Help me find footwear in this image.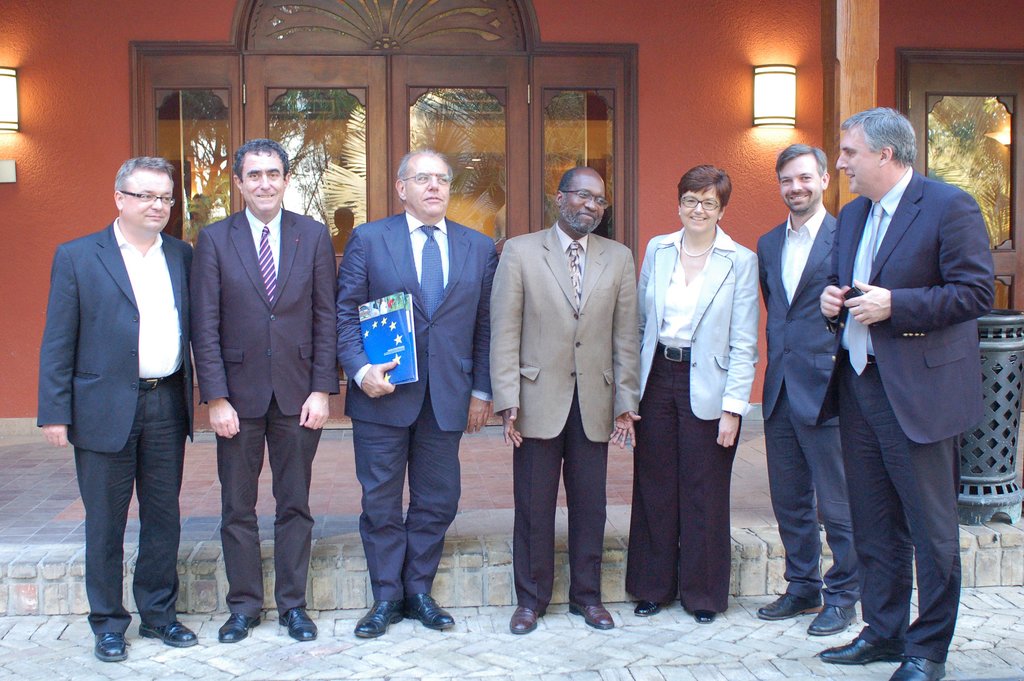
Found it: pyautogui.locateOnScreen(818, 626, 897, 669).
